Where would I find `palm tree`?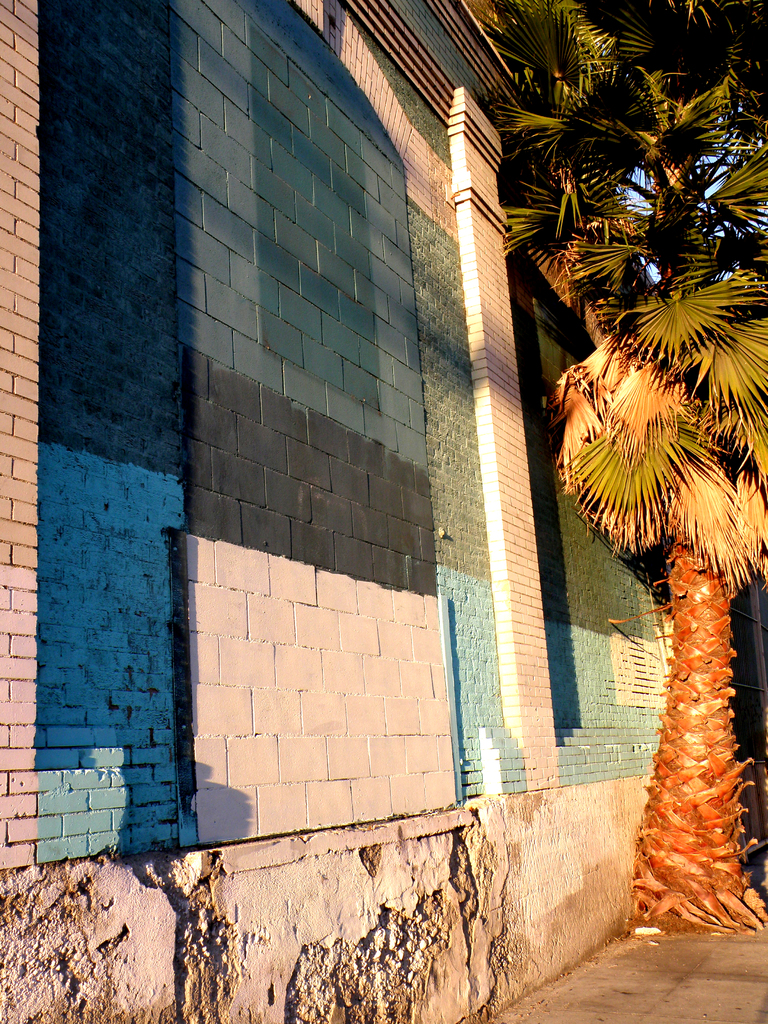
At (471,0,767,927).
